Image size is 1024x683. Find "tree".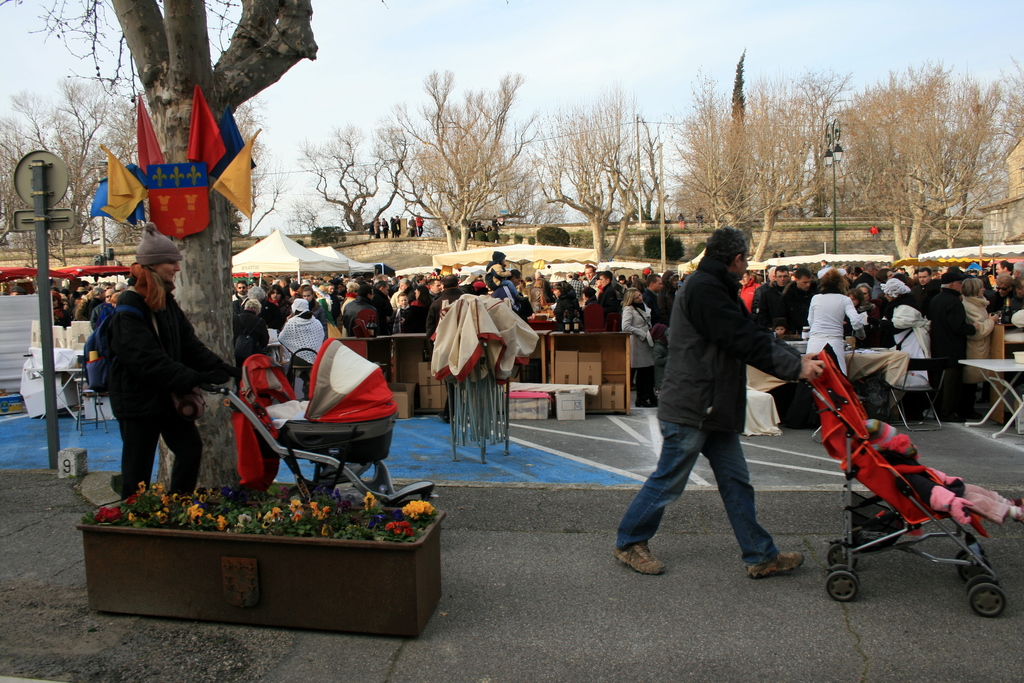
bbox=(669, 72, 871, 267).
